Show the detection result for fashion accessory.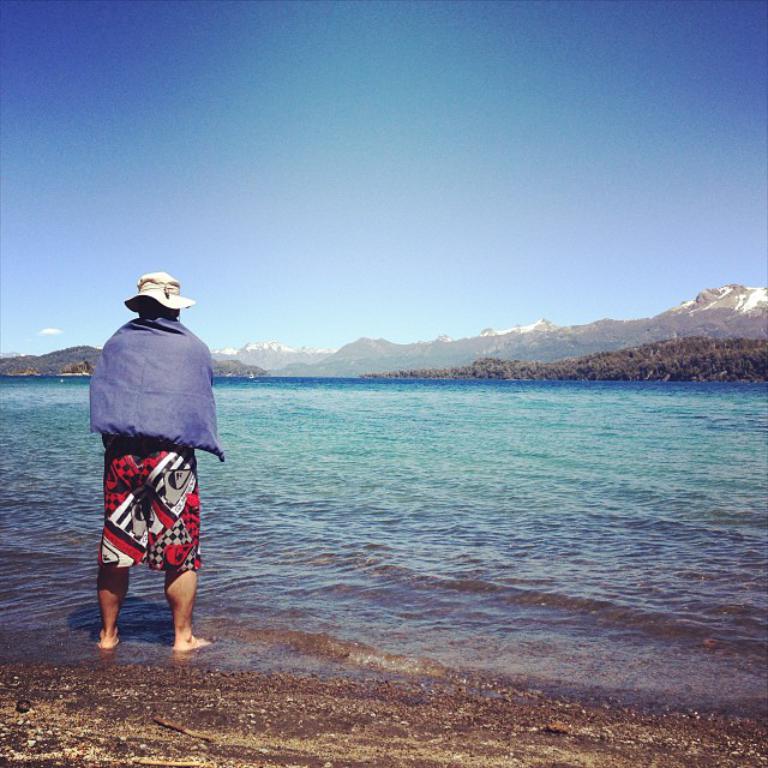
BBox(124, 269, 191, 312).
